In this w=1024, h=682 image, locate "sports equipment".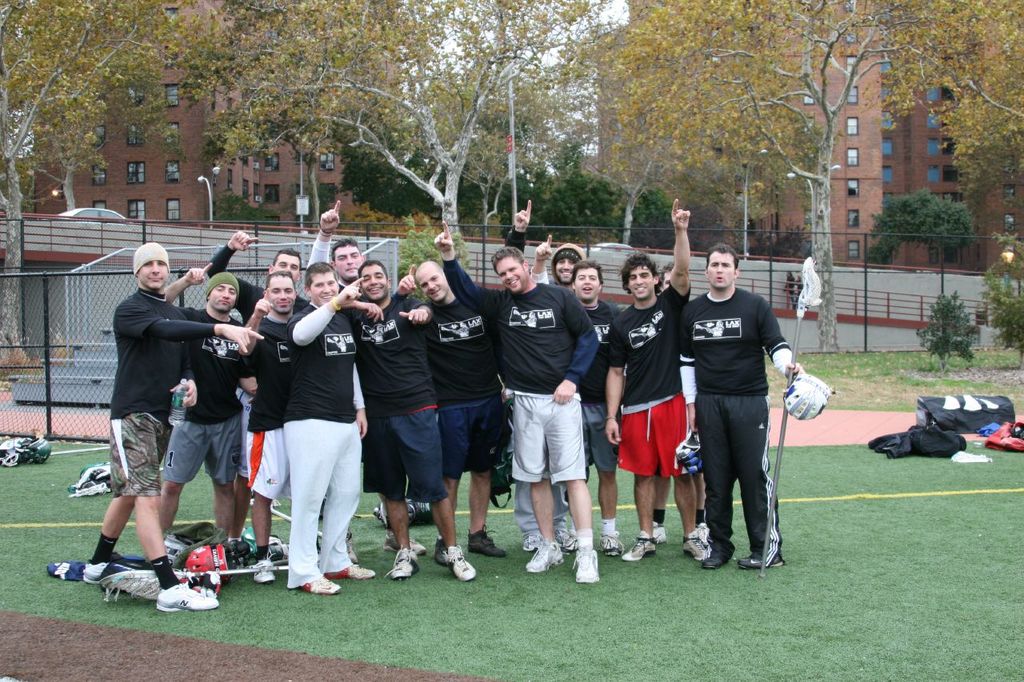
Bounding box: 600/529/621/558.
